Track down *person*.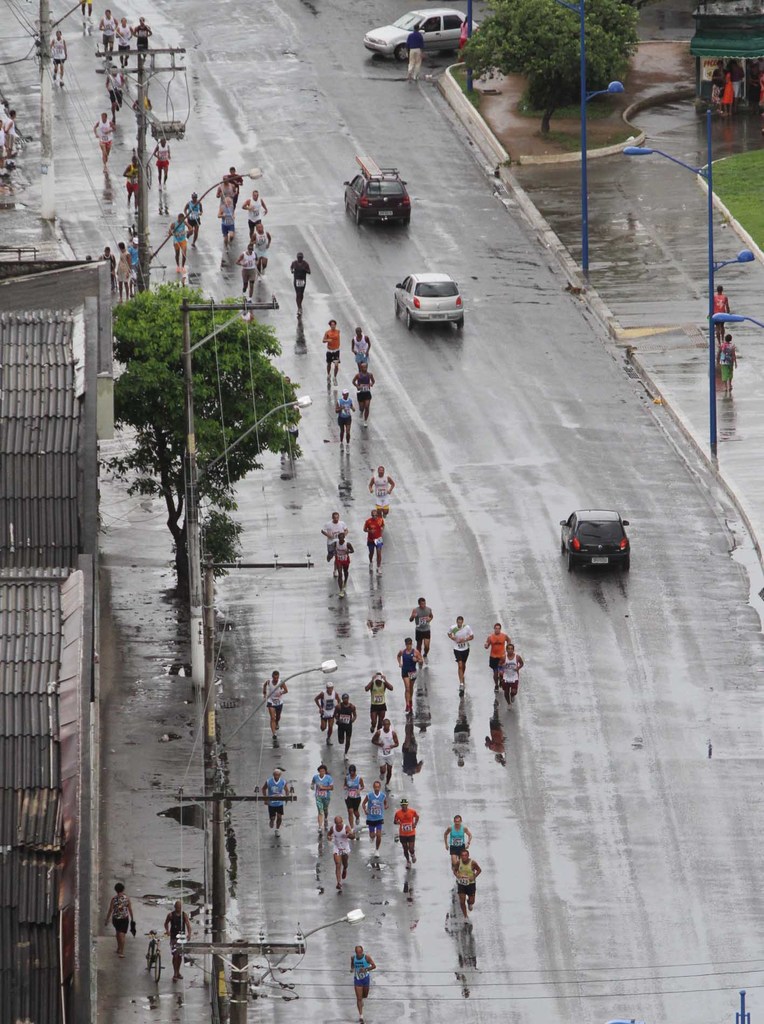
Tracked to (349,764,360,827).
